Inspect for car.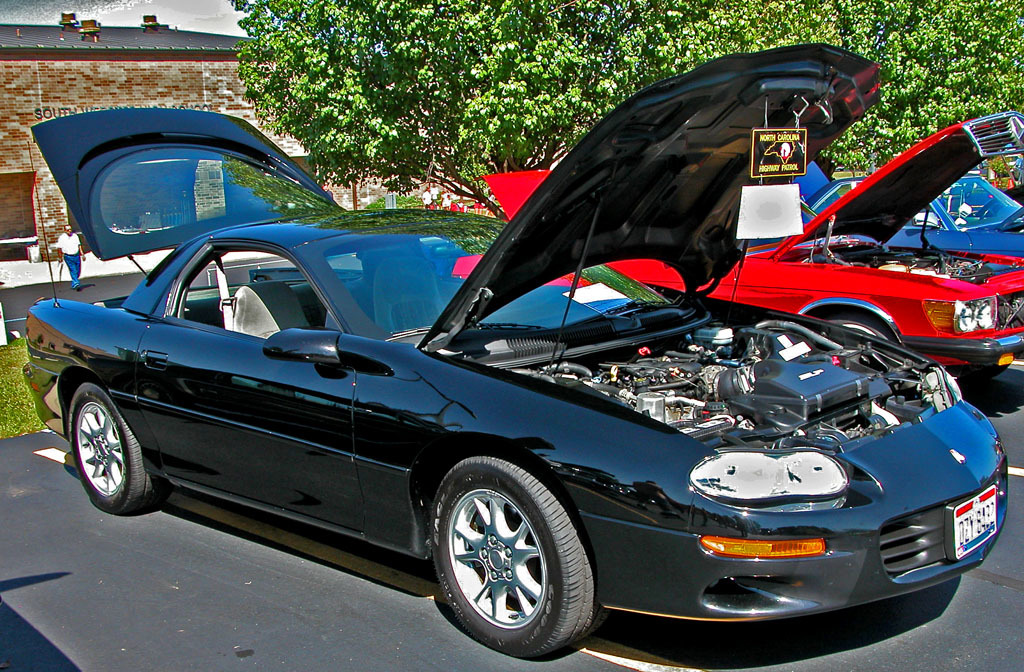
Inspection: BBox(475, 108, 1023, 392).
